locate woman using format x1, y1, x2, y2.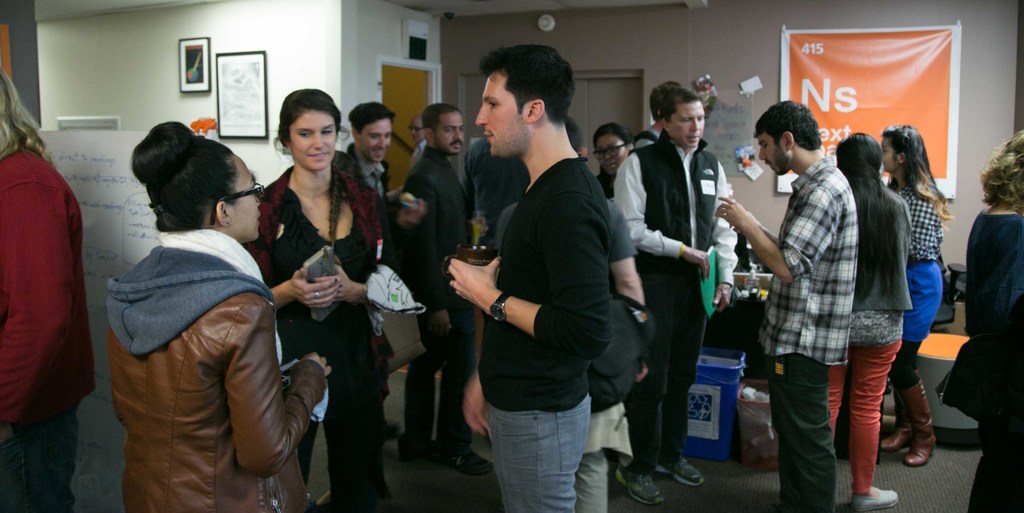
575, 118, 643, 201.
